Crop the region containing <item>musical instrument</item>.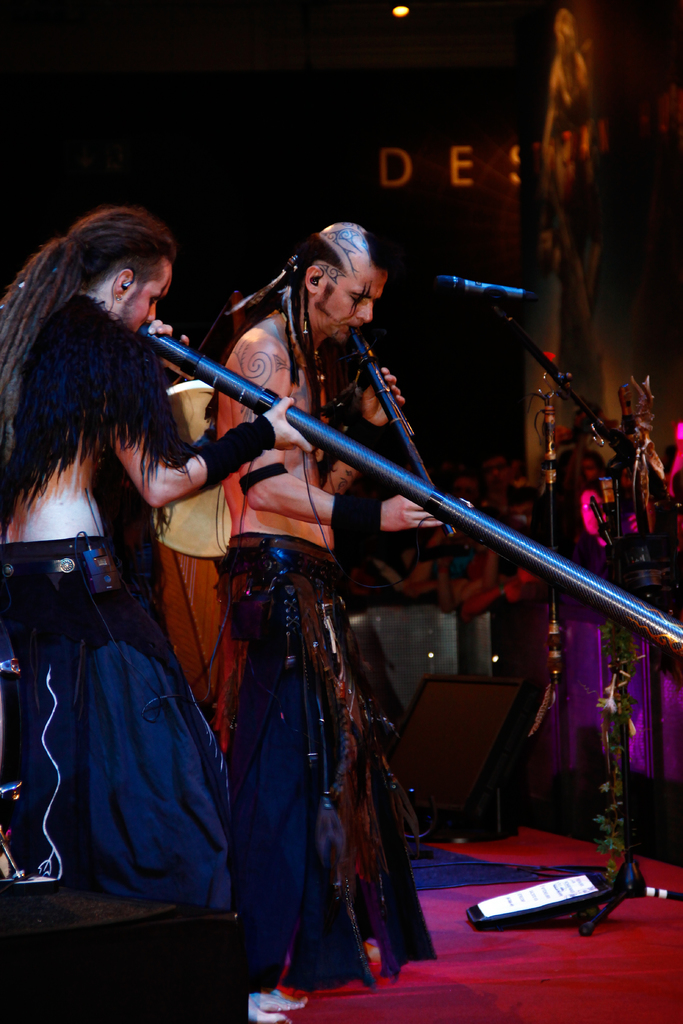
Crop region: 342,324,463,541.
